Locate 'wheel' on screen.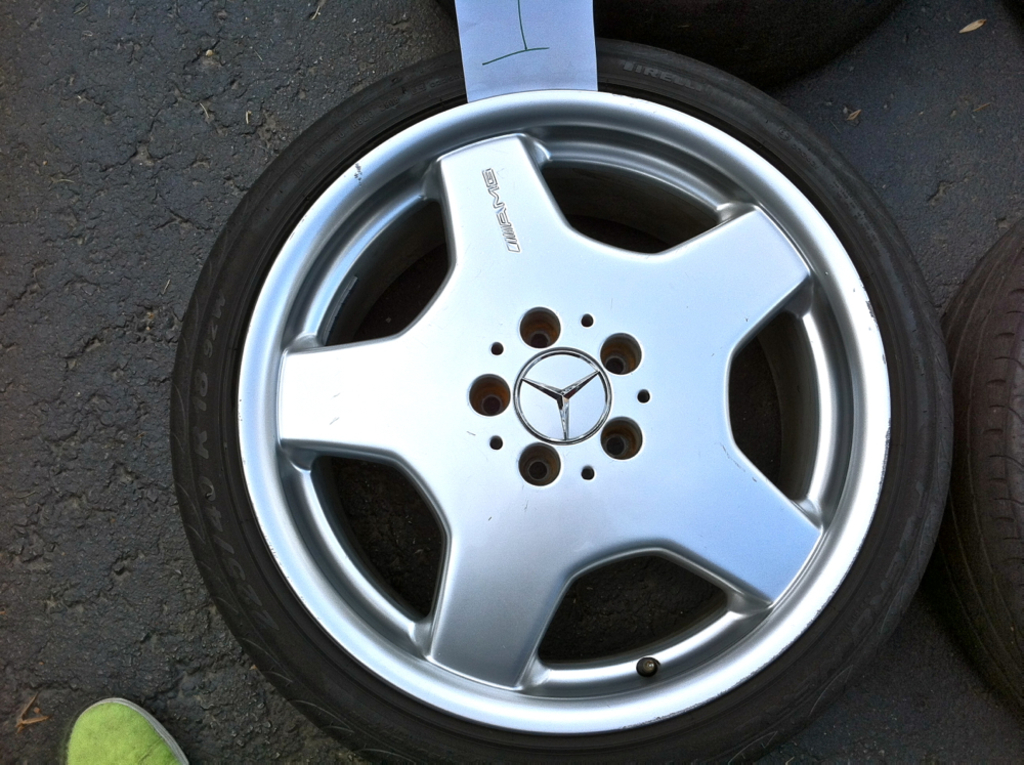
On screen at <box>941,211,1023,720</box>.
